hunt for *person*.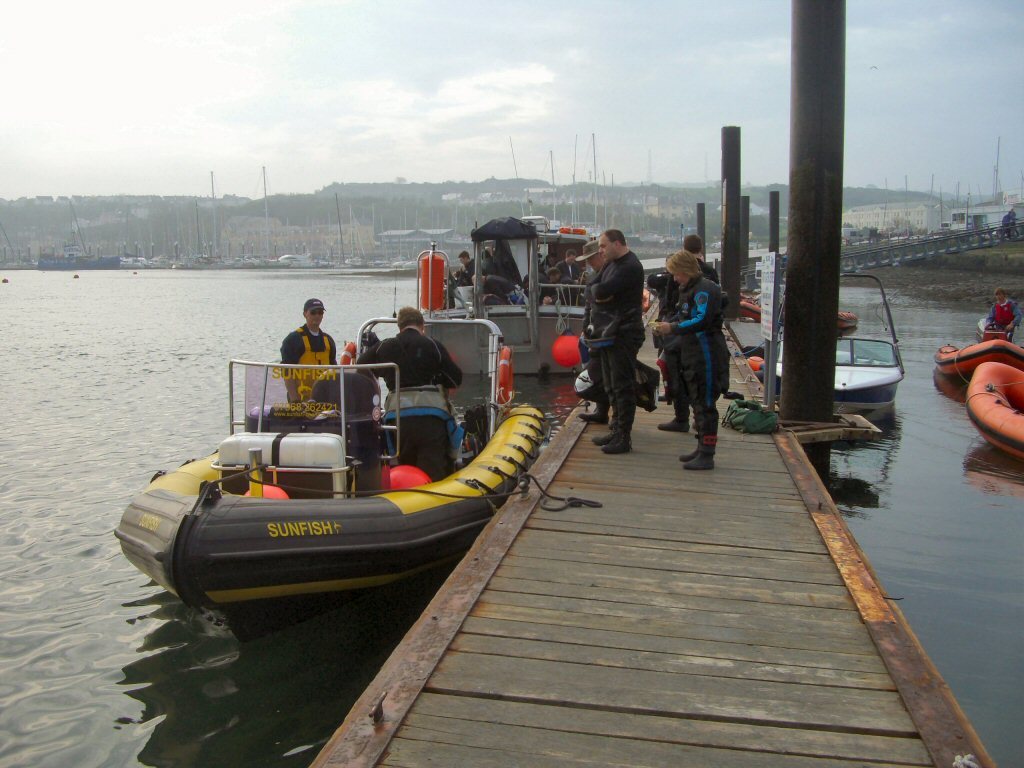
Hunted down at {"x1": 454, "y1": 271, "x2": 469, "y2": 284}.
